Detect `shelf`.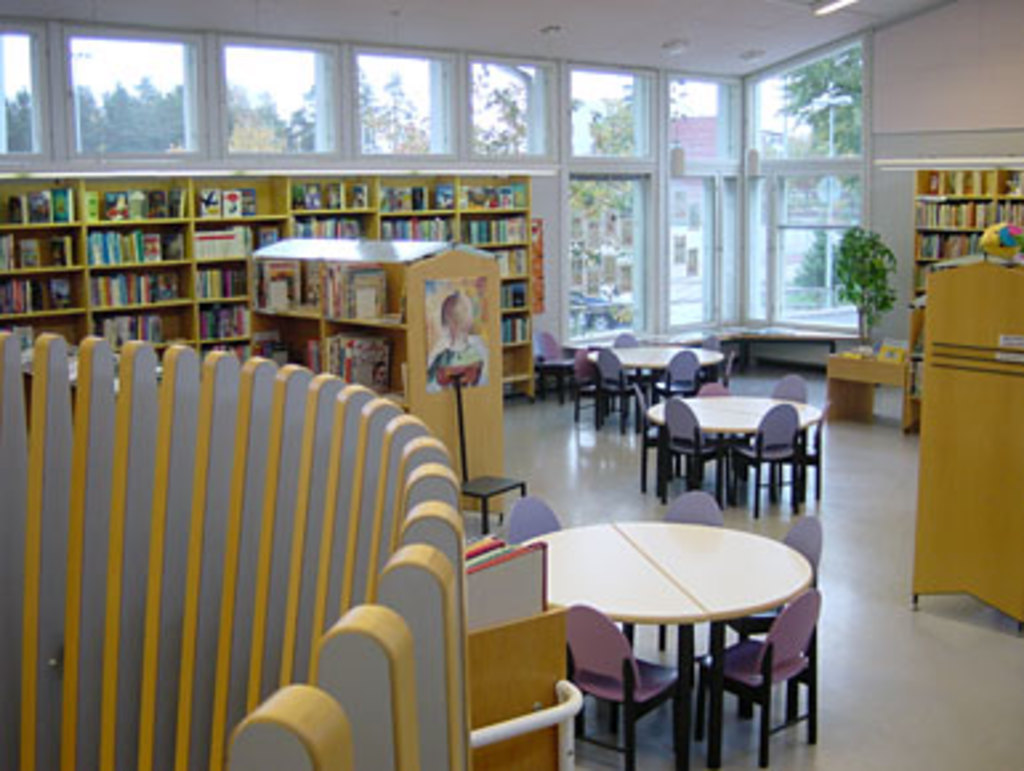
Detected at 878/149/1021/431.
